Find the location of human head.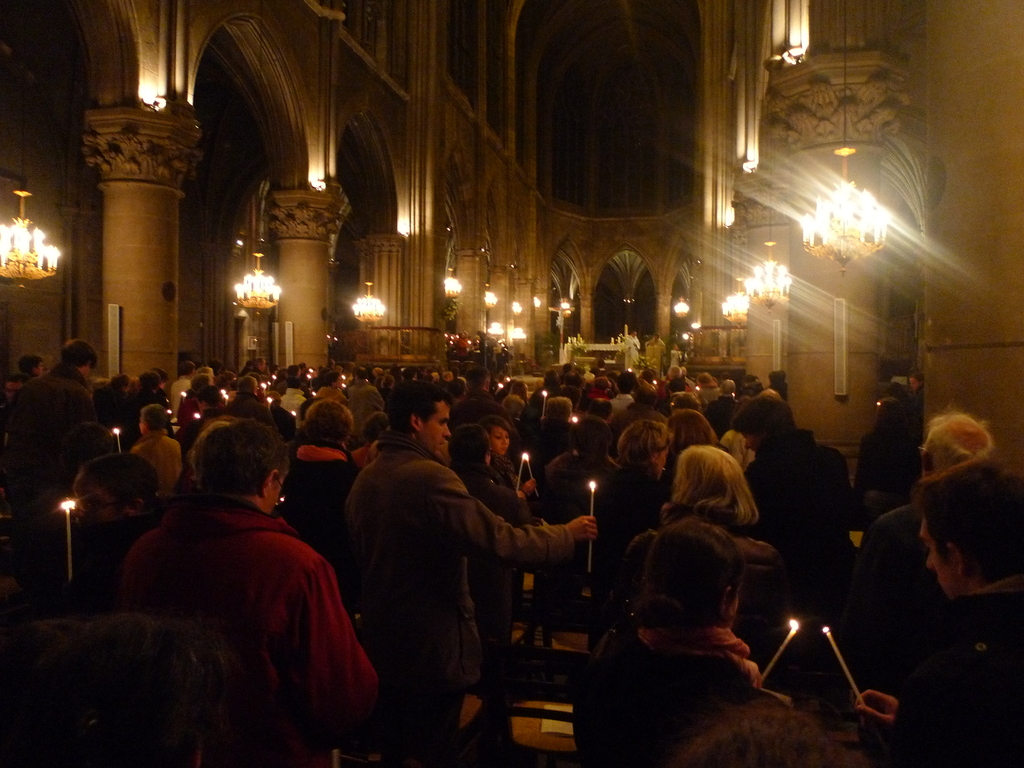
Location: bbox(669, 392, 700, 410).
